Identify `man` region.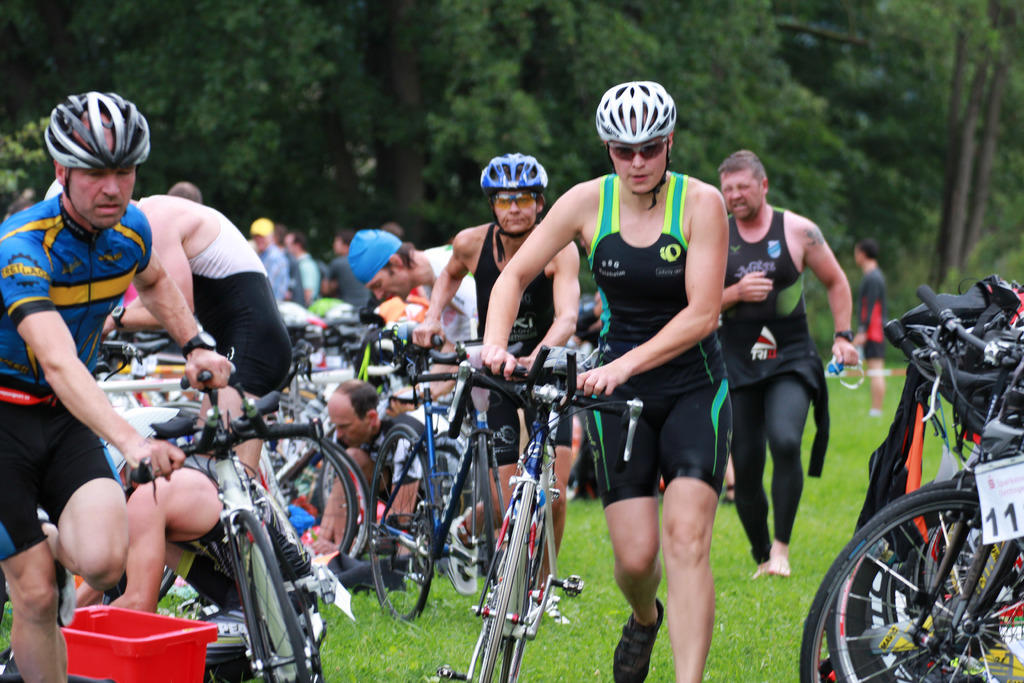
Region: box(72, 456, 316, 682).
